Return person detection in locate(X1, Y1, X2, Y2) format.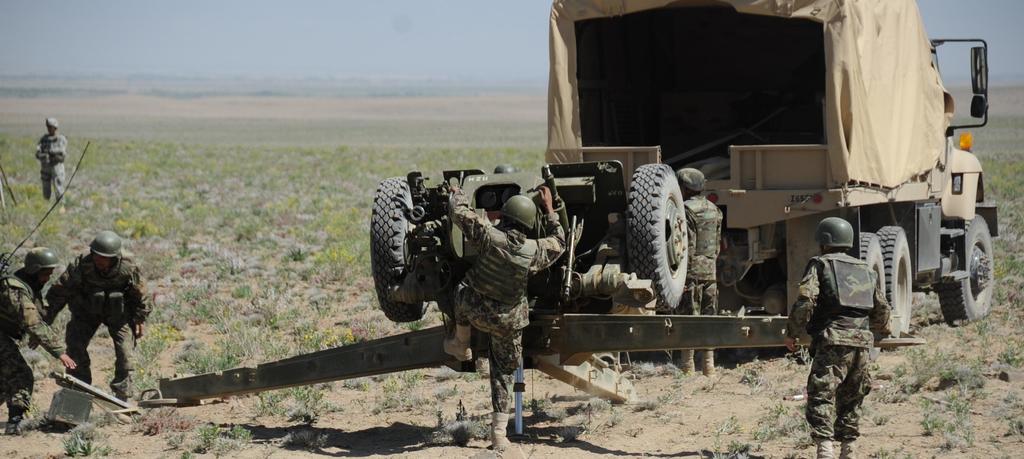
locate(673, 157, 719, 384).
